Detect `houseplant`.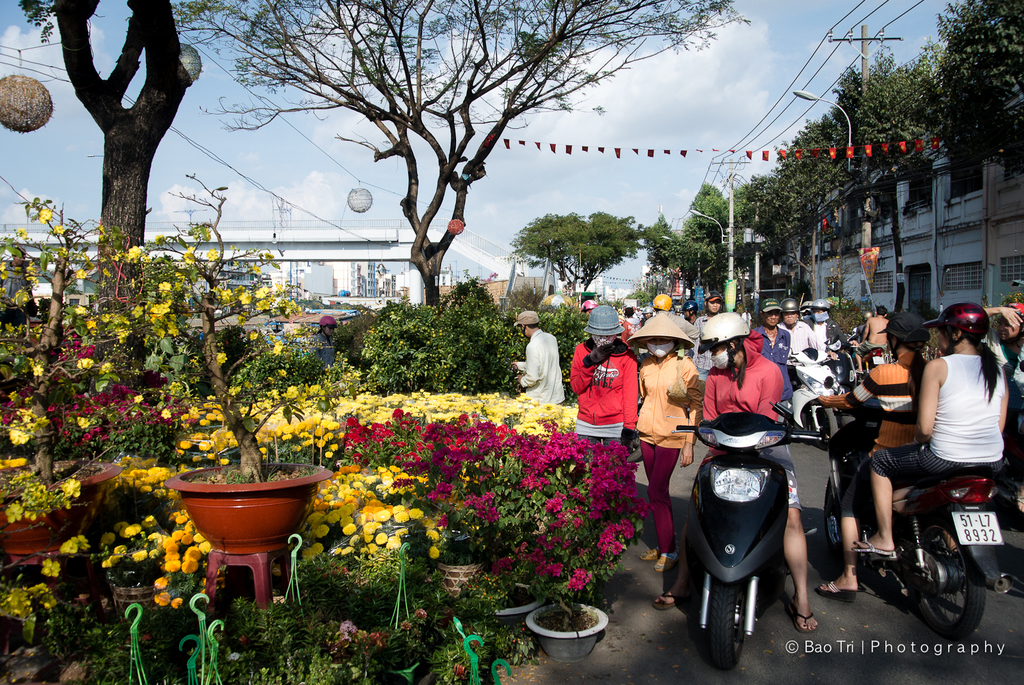
Detected at {"left": 0, "top": 178, "right": 111, "bottom": 562}.
